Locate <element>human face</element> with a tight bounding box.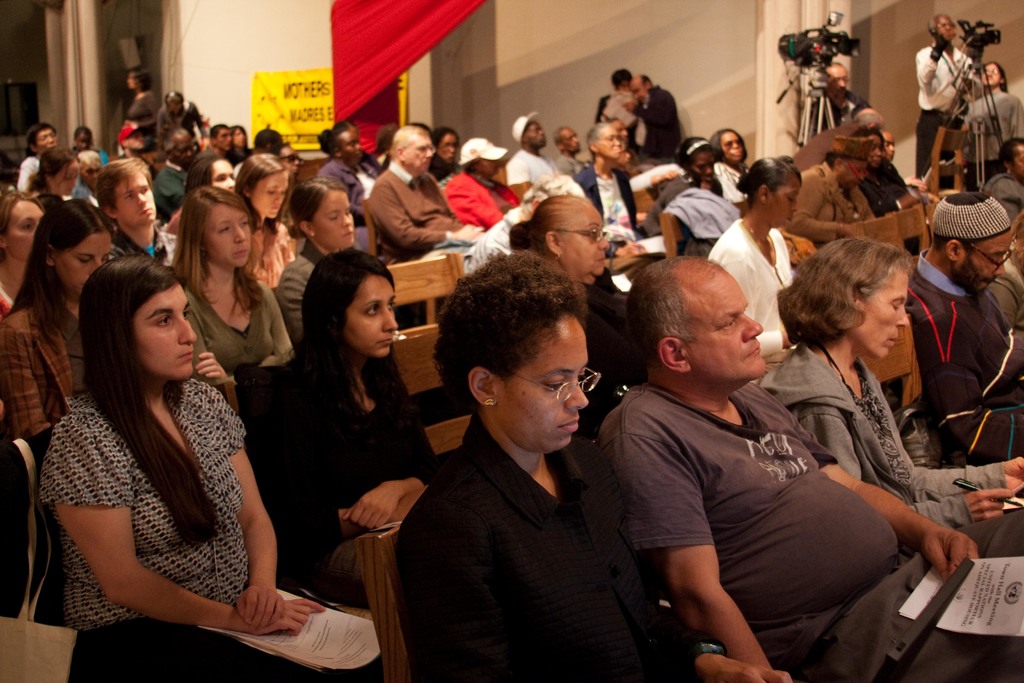
bbox=(133, 289, 196, 378).
